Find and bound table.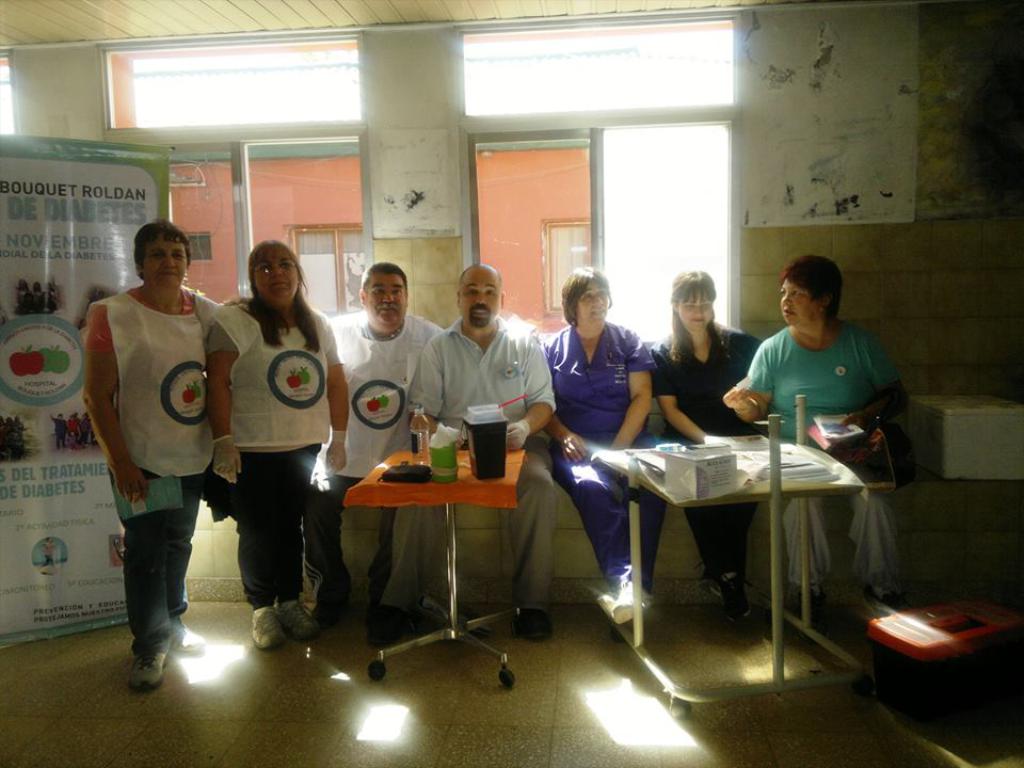
Bound: 332,443,535,697.
